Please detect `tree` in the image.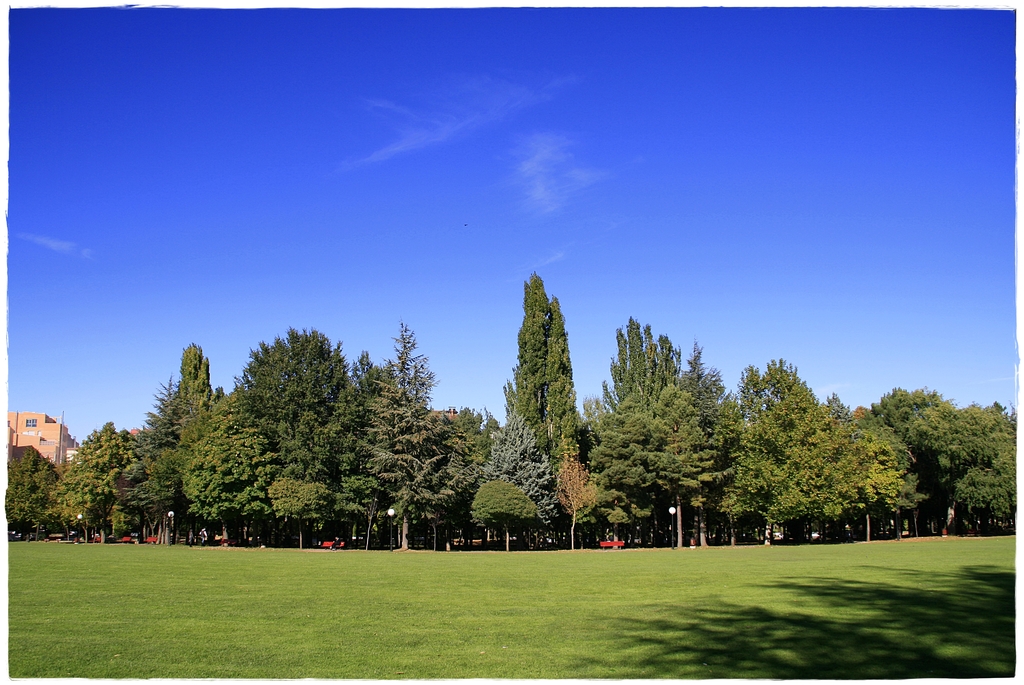
x1=136, y1=342, x2=235, y2=452.
